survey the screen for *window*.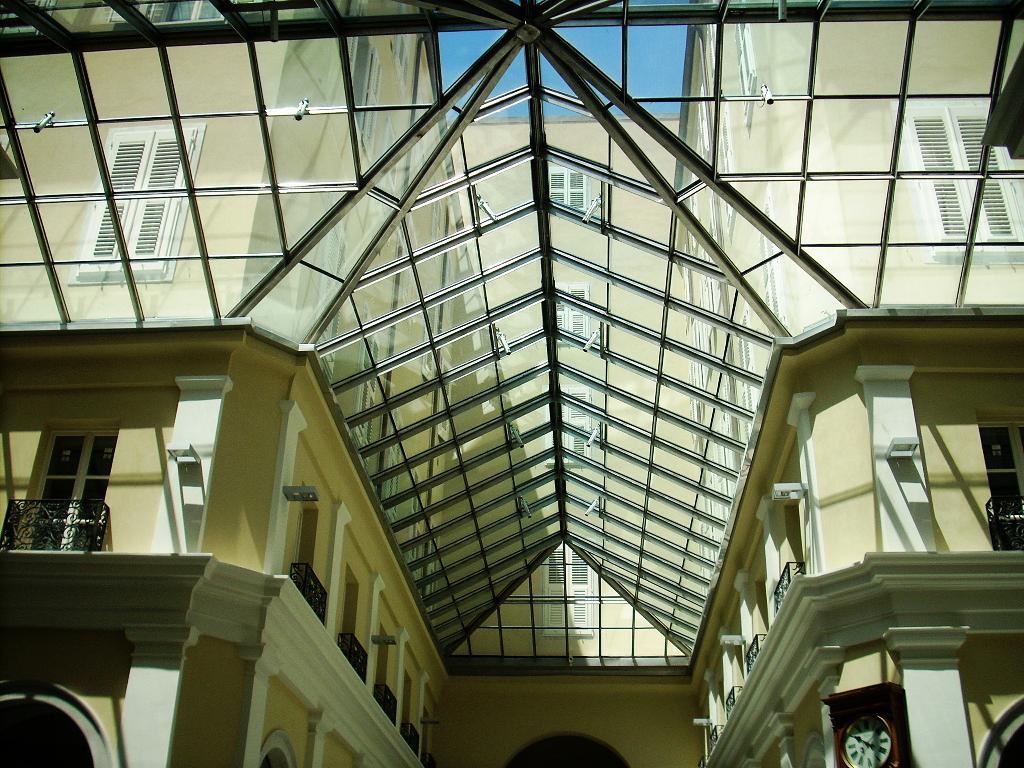
Survey found: region(536, 538, 606, 639).
